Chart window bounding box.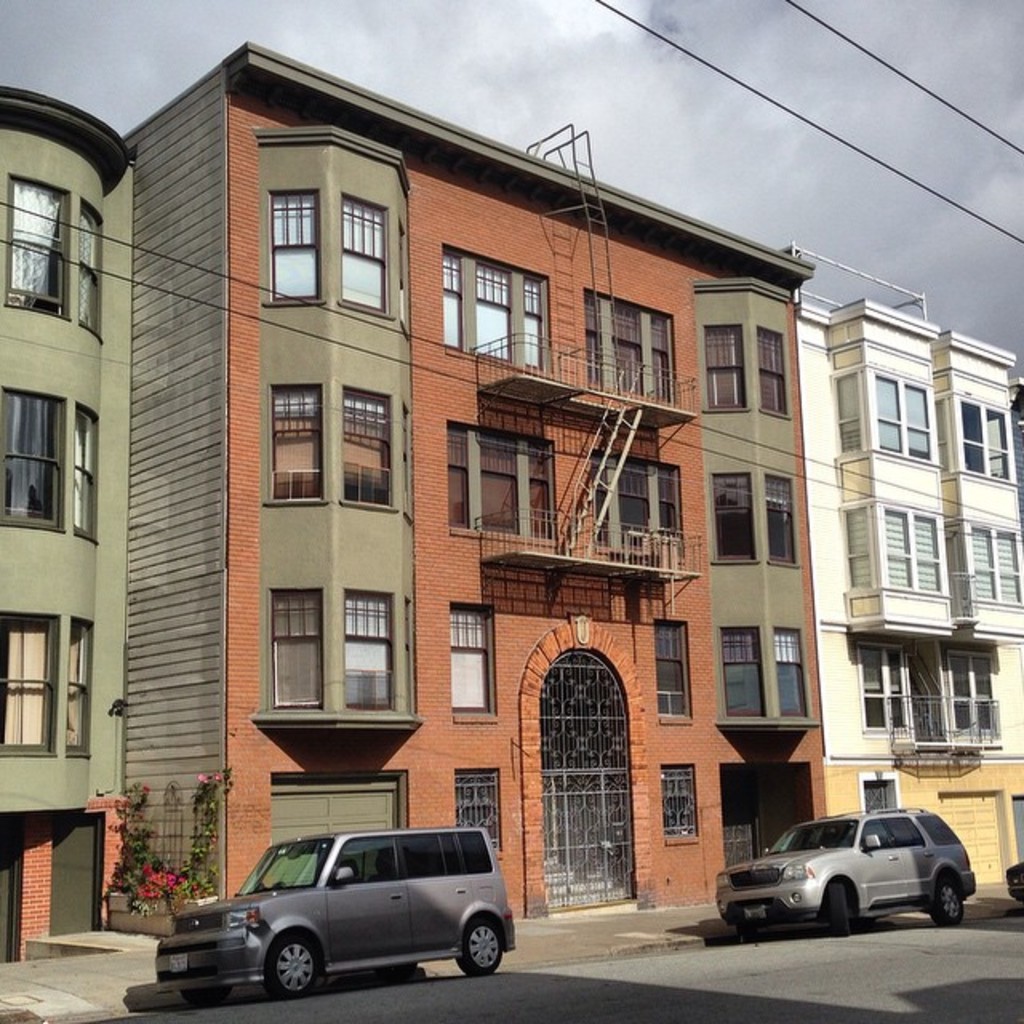
Charted: select_region(443, 419, 557, 544).
